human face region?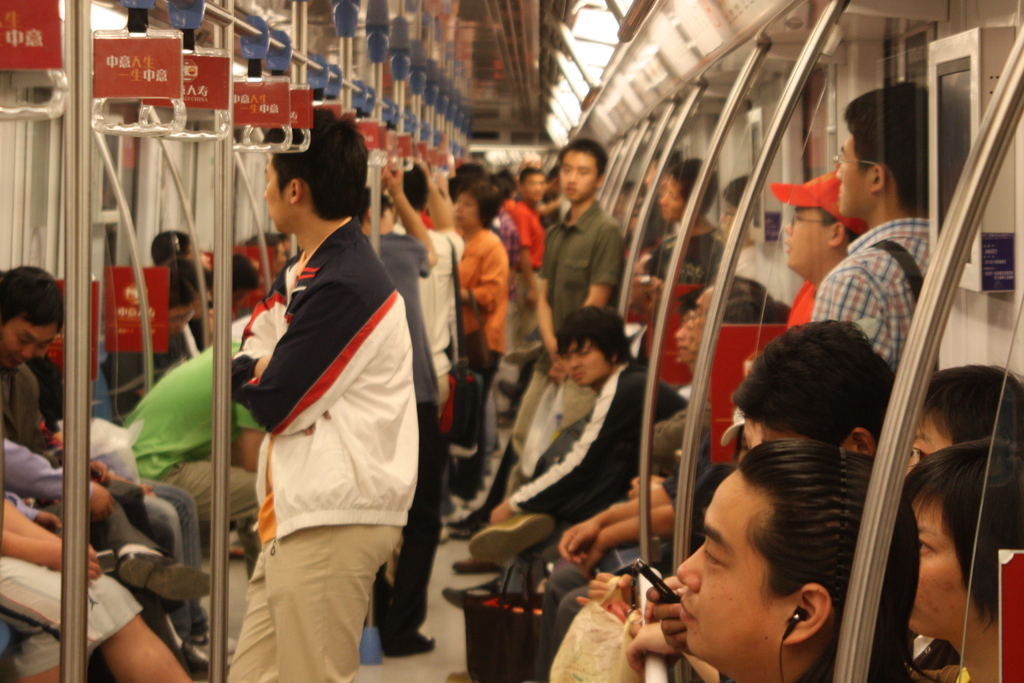
834,129,870,220
